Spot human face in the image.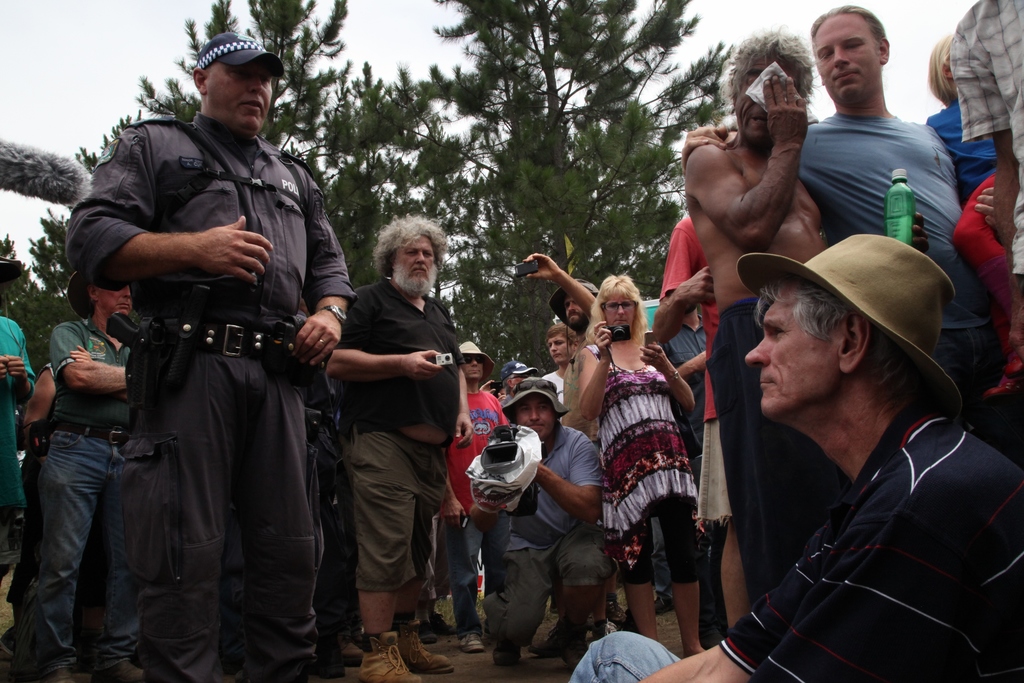
human face found at crop(564, 296, 589, 328).
